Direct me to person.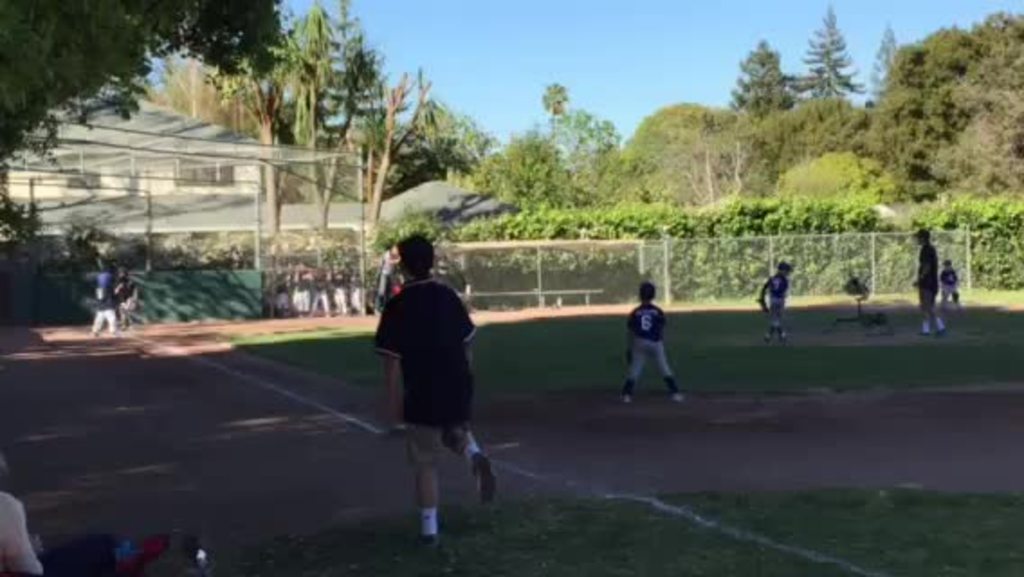
Direction: box(371, 231, 498, 548).
